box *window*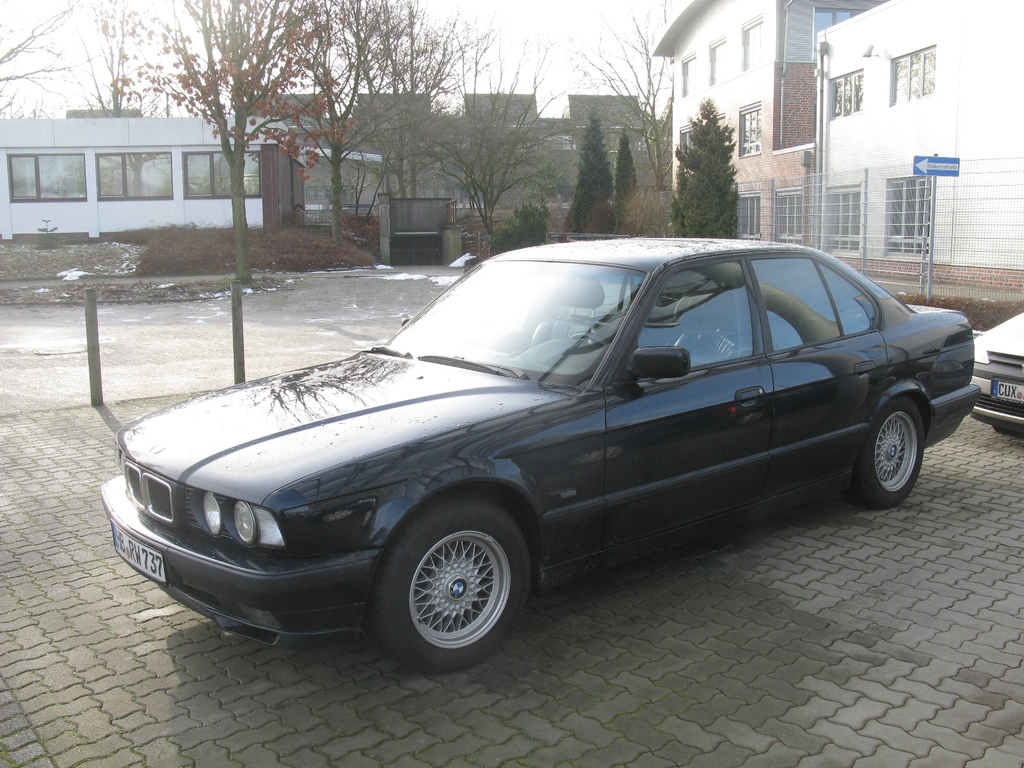
<box>731,193,759,241</box>
